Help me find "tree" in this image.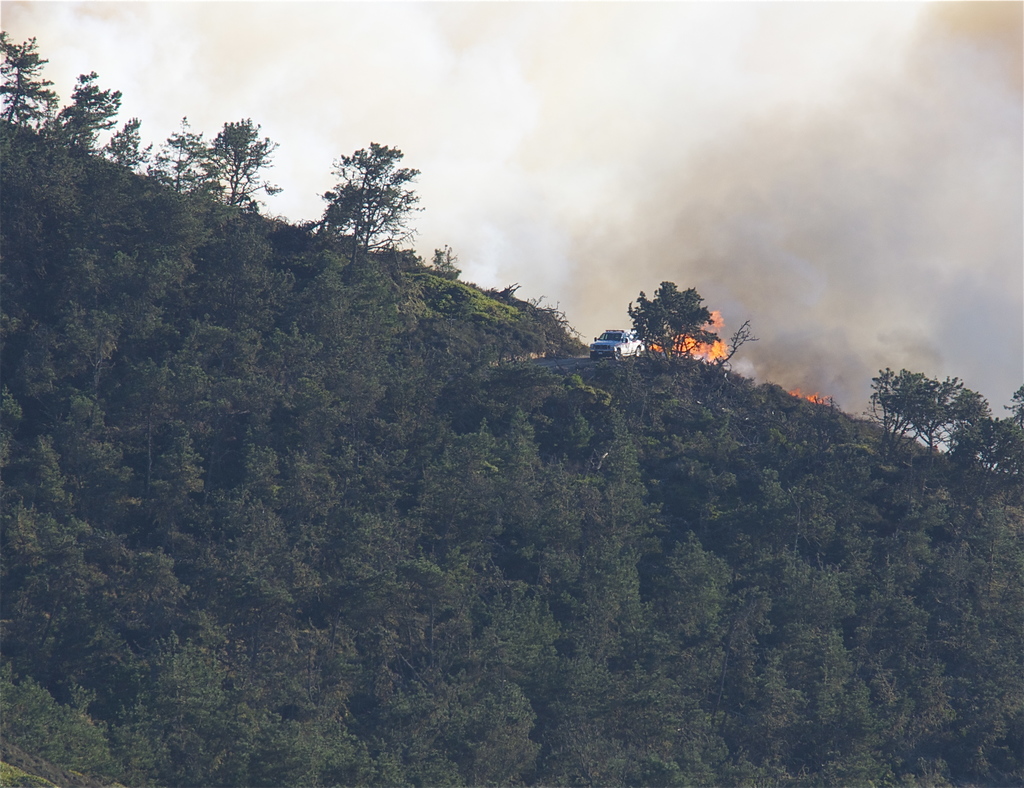
Found it: (x1=150, y1=111, x2=203, y2=209).
